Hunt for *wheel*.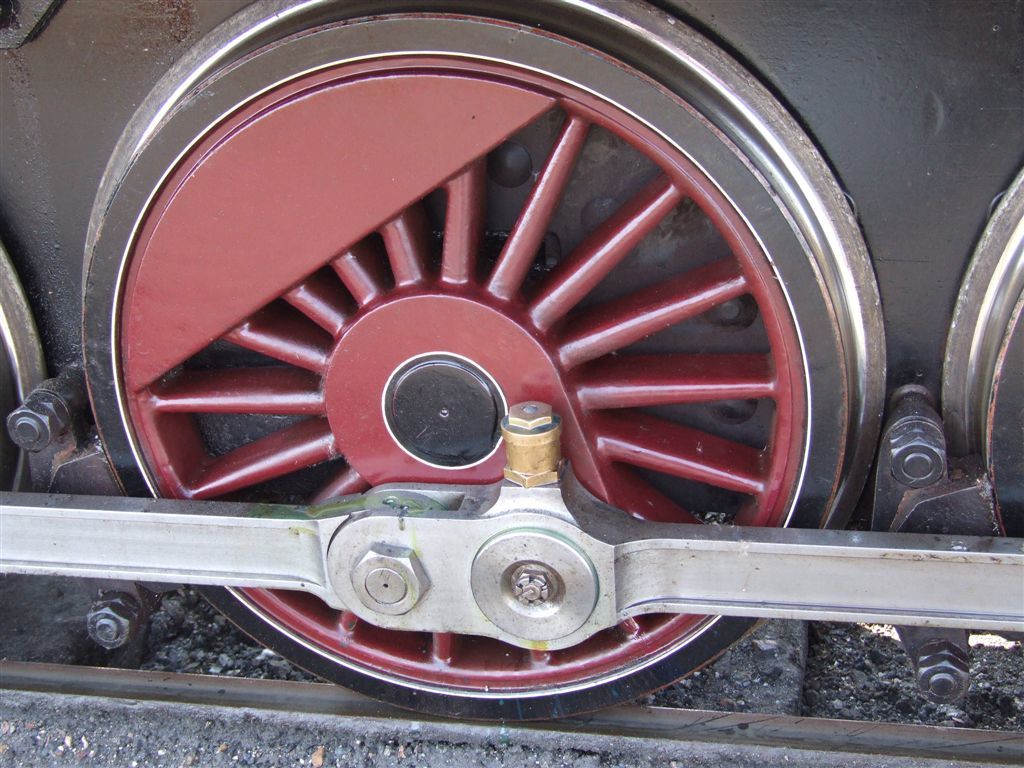
Hunted down at bbox(65, 0, 904, 718).
